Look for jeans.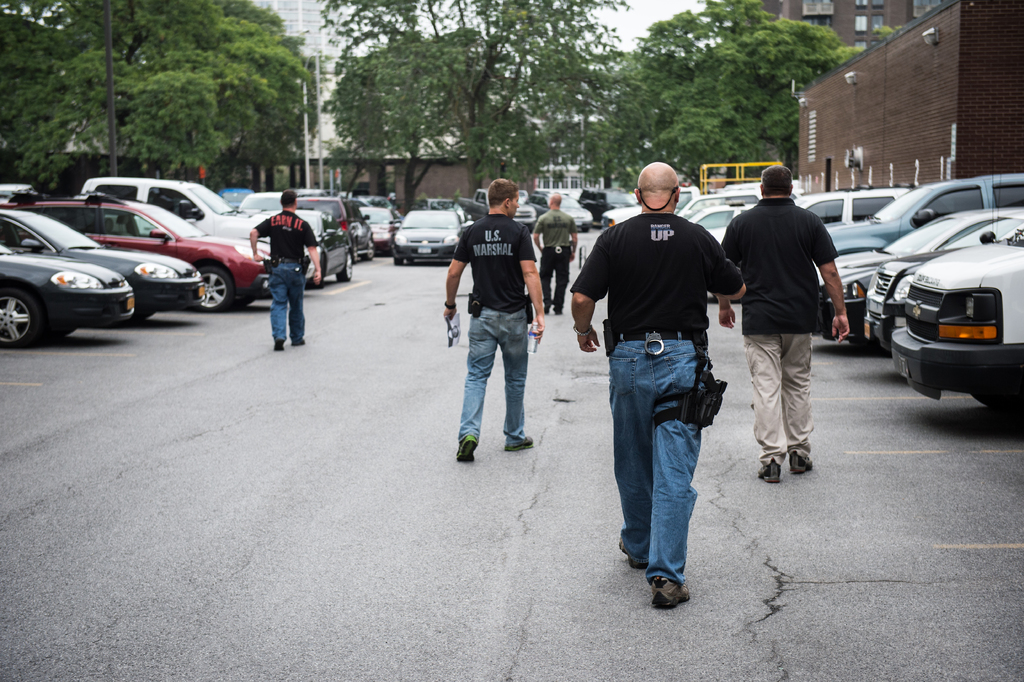
Found: rect(456, 313, 526, 445).
